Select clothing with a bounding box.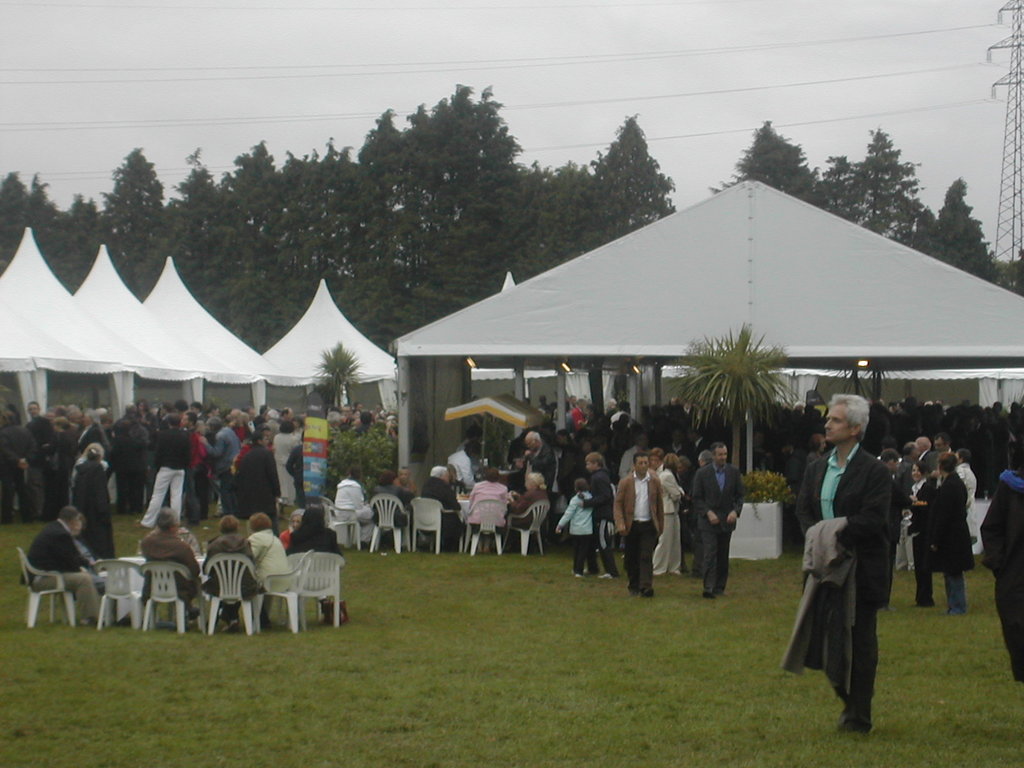
[x1=509, y1=446, x2=550, y2=482].
